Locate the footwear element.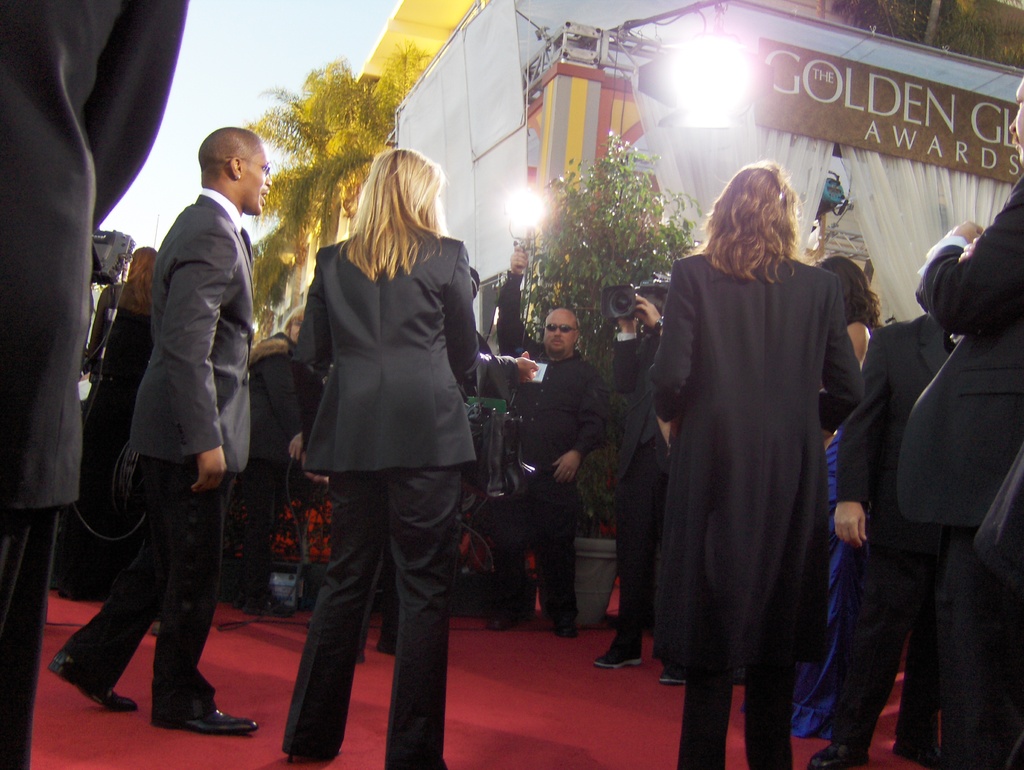
Element bbox: (557, 622, 577, 637).
